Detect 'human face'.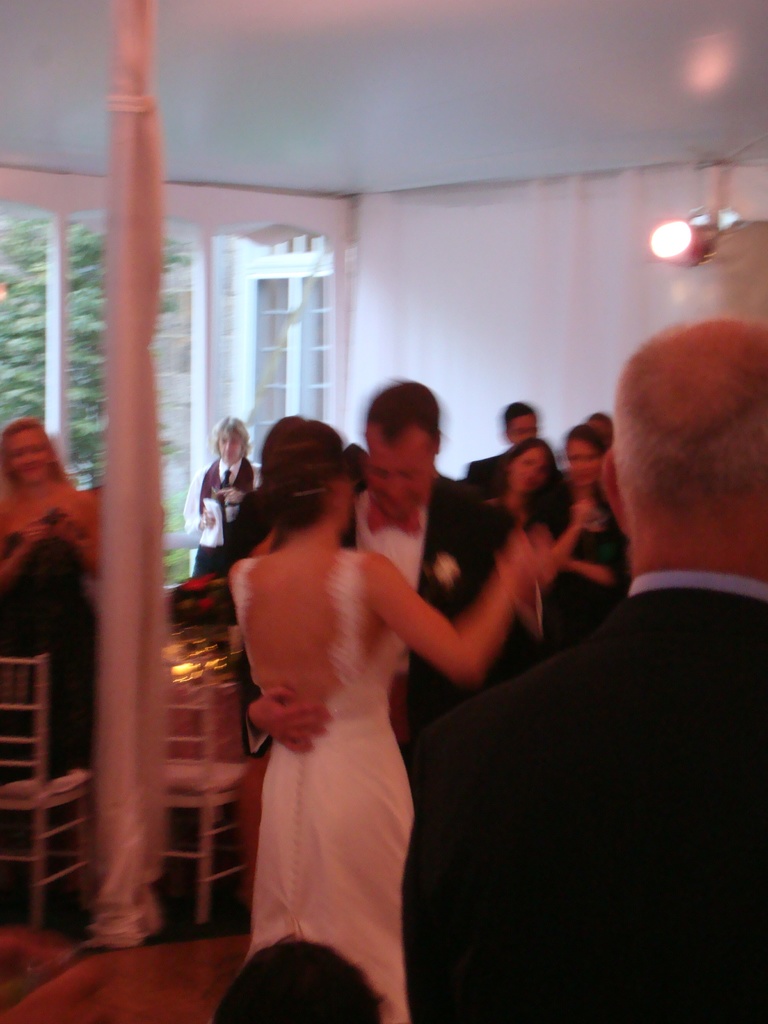
Detected at detection(558, 440, 595, 494).
